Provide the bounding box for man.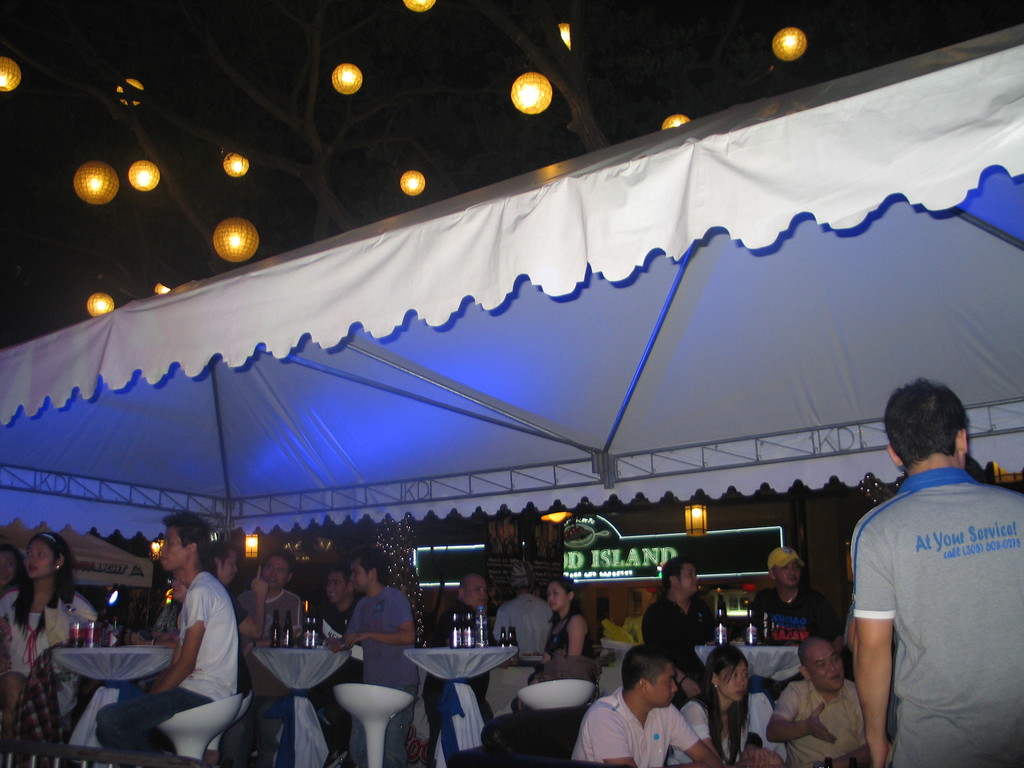
bbox=(425, 572, 499, 767).
